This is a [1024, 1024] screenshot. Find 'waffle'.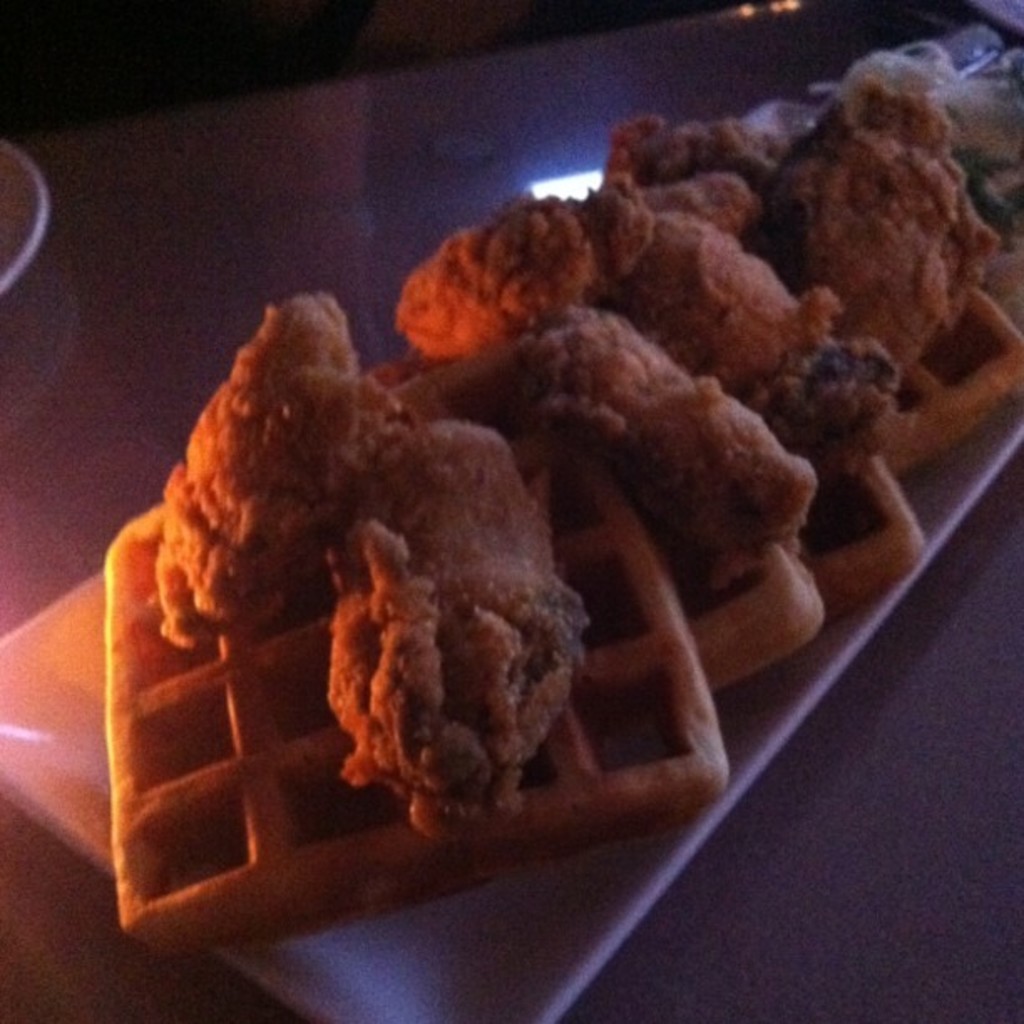
Bounding box: pyautogui.locateOnScreen(381, 333, 823, 686).
